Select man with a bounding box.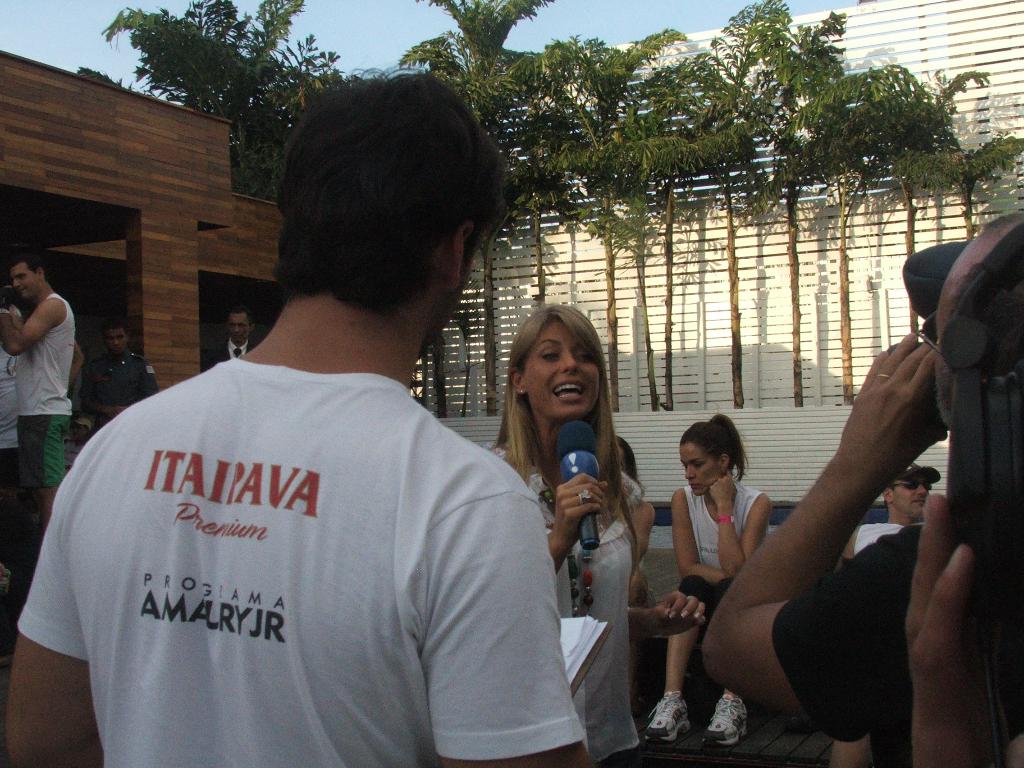
(207,308,257,369).
